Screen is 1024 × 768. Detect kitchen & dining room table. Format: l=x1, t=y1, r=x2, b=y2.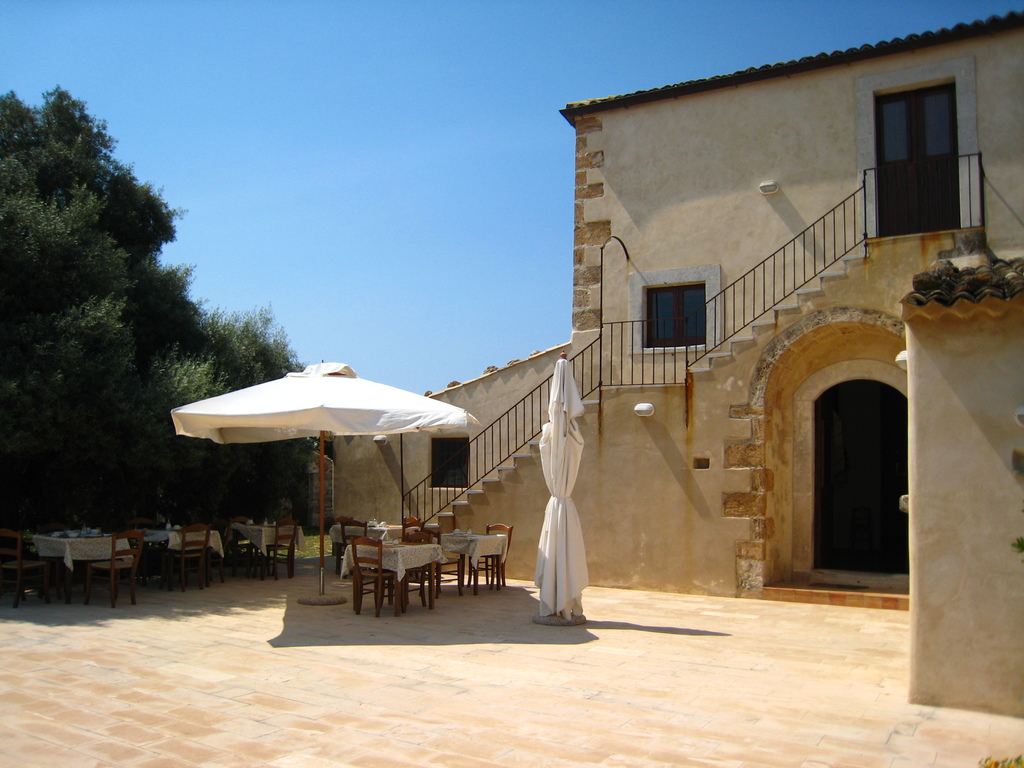
l=326, t=518, r=507, b=614.
